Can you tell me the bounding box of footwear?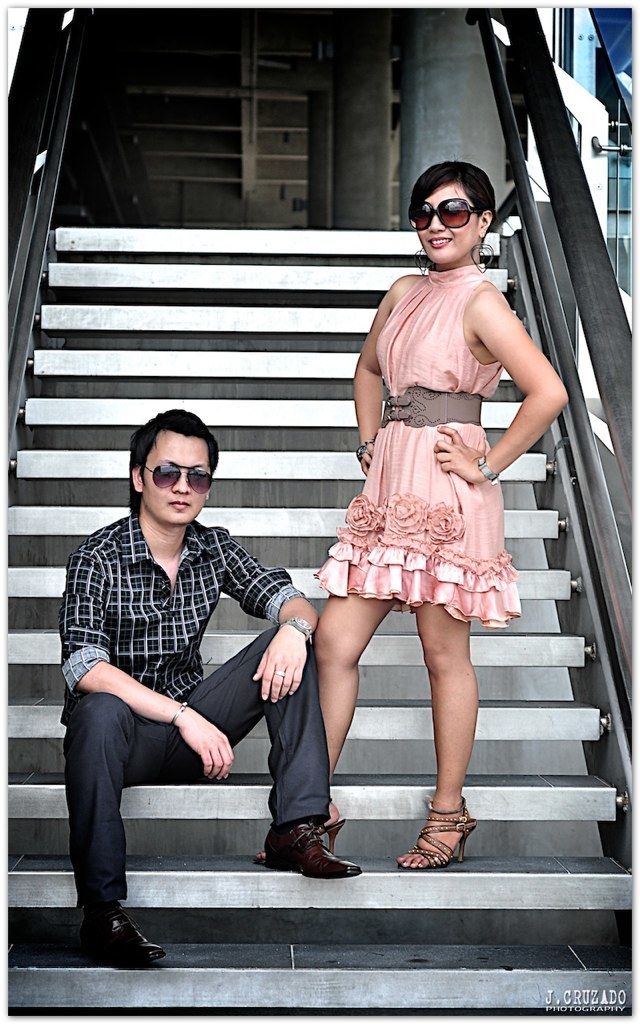
box=[261, 822, 365, 880].
